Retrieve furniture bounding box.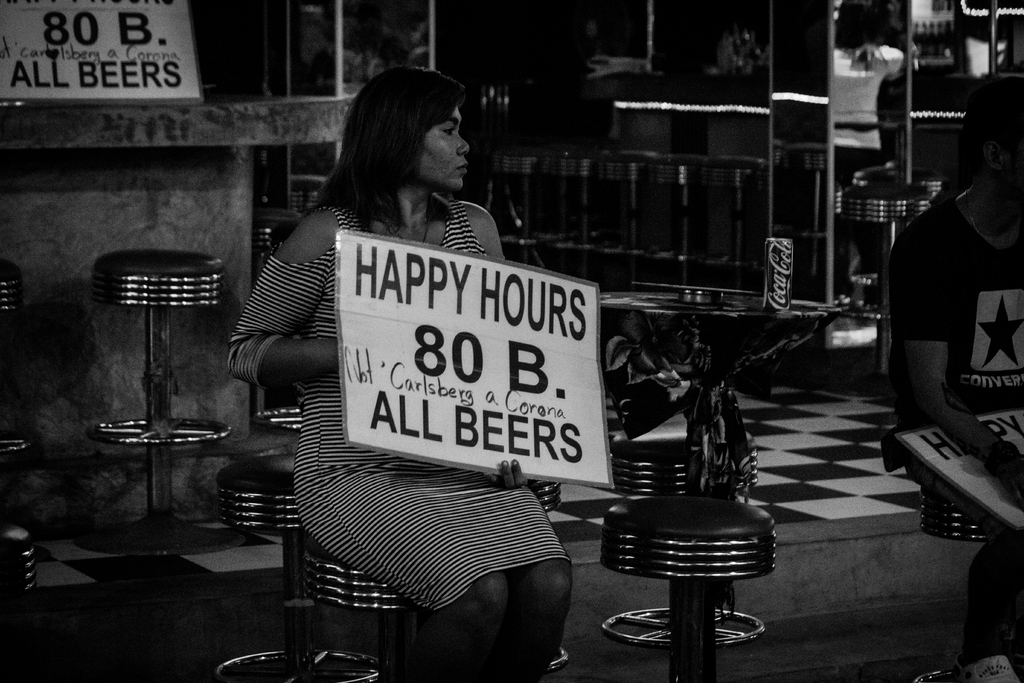
Bounding box: box=[833, 175, 939, 393].
